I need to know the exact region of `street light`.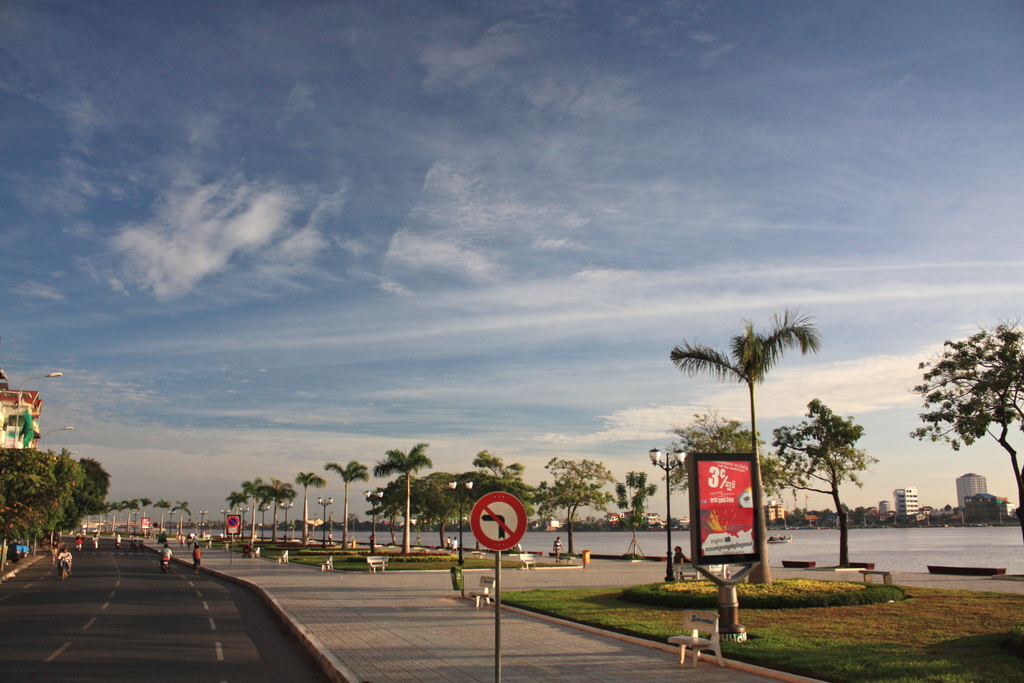
Region: [left=218, top=504, right=236, bottom=542].
